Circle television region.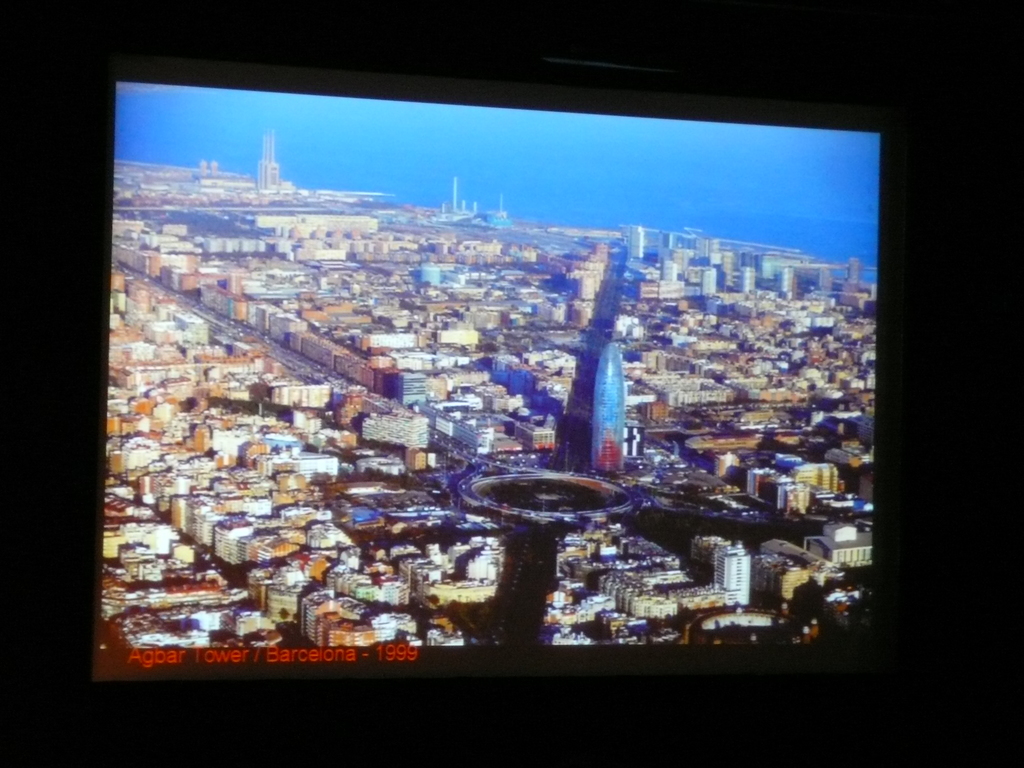
Region: l=0, t=0, r=924, b=767.
